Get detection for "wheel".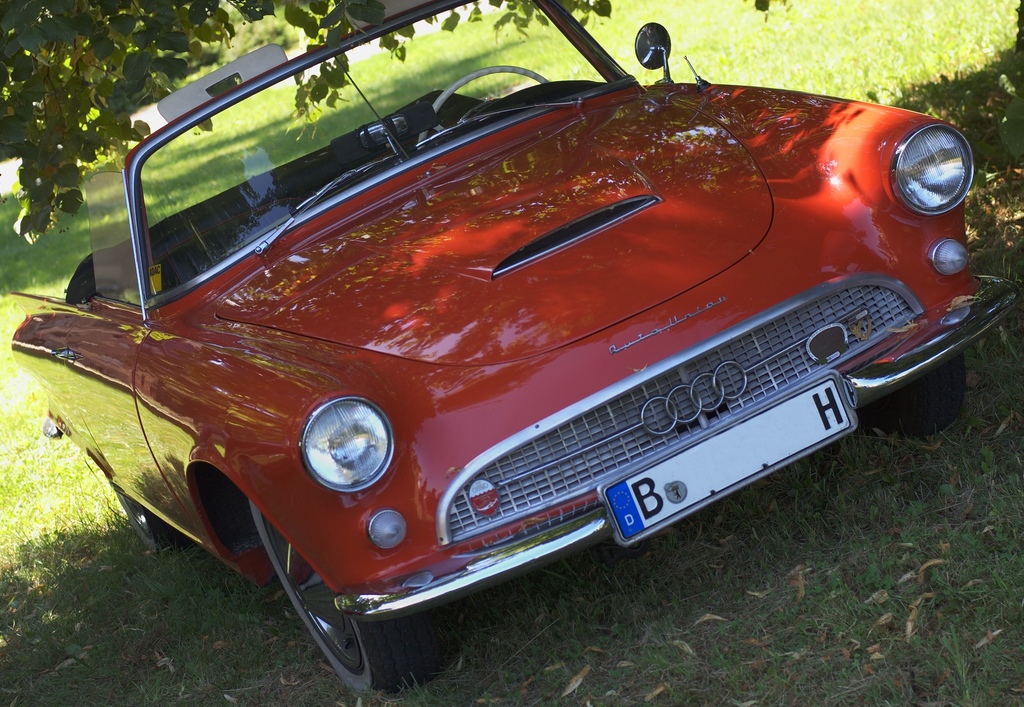
Detection: [x1=250, y1=502, x2=438, y2=693].
